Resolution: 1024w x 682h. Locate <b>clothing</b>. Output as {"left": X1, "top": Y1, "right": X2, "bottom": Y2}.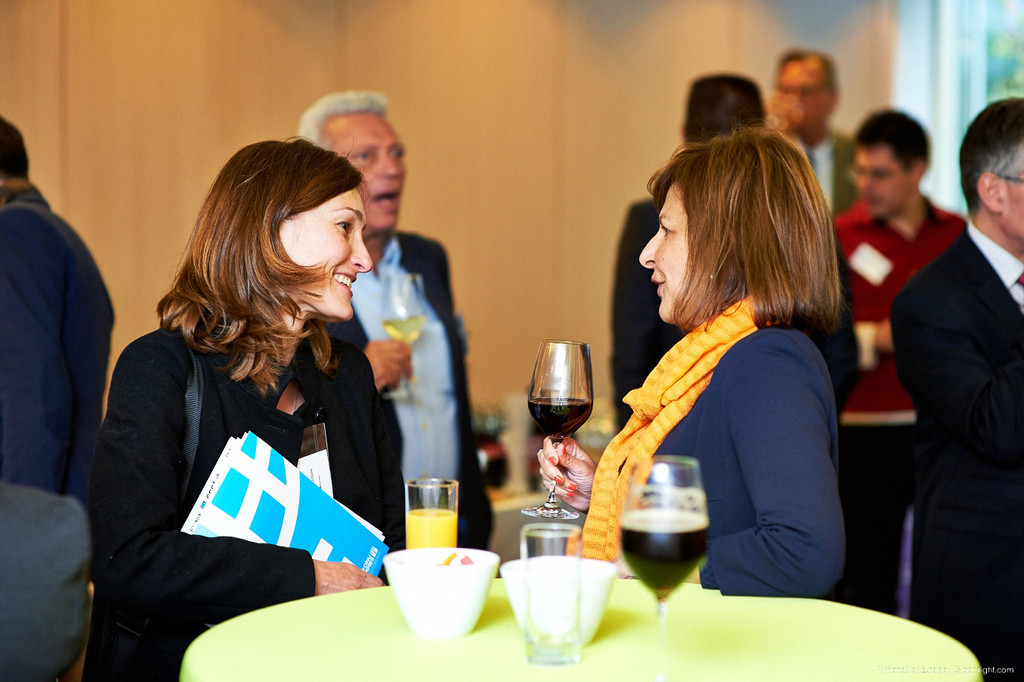
{"left": 806, "top": 196, "right": 975, "bottom": 619}.
